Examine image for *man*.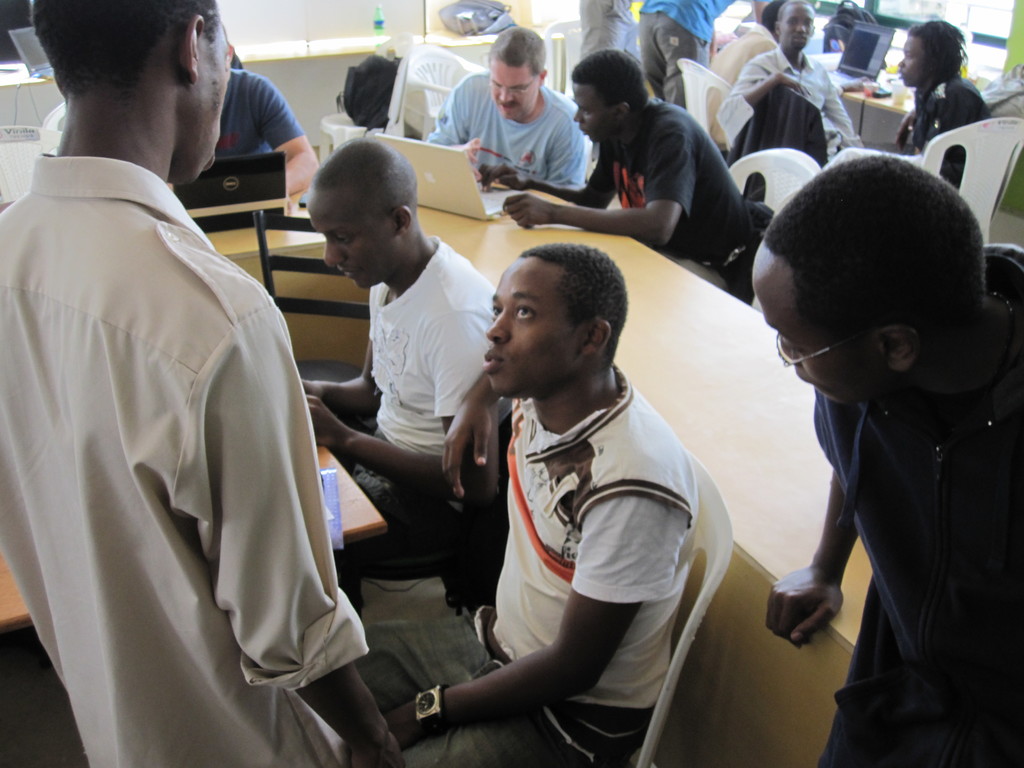
Examination result: Rect(635, 0, 734, 109).
